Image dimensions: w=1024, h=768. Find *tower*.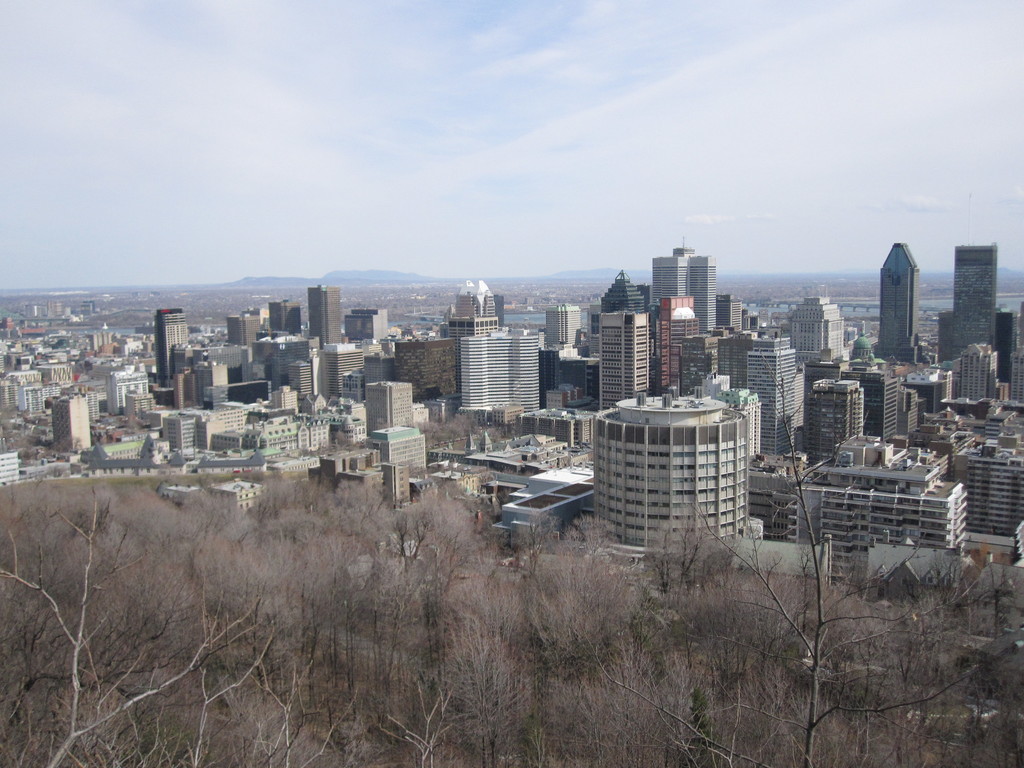
<box>602,311,645,406</box>.
